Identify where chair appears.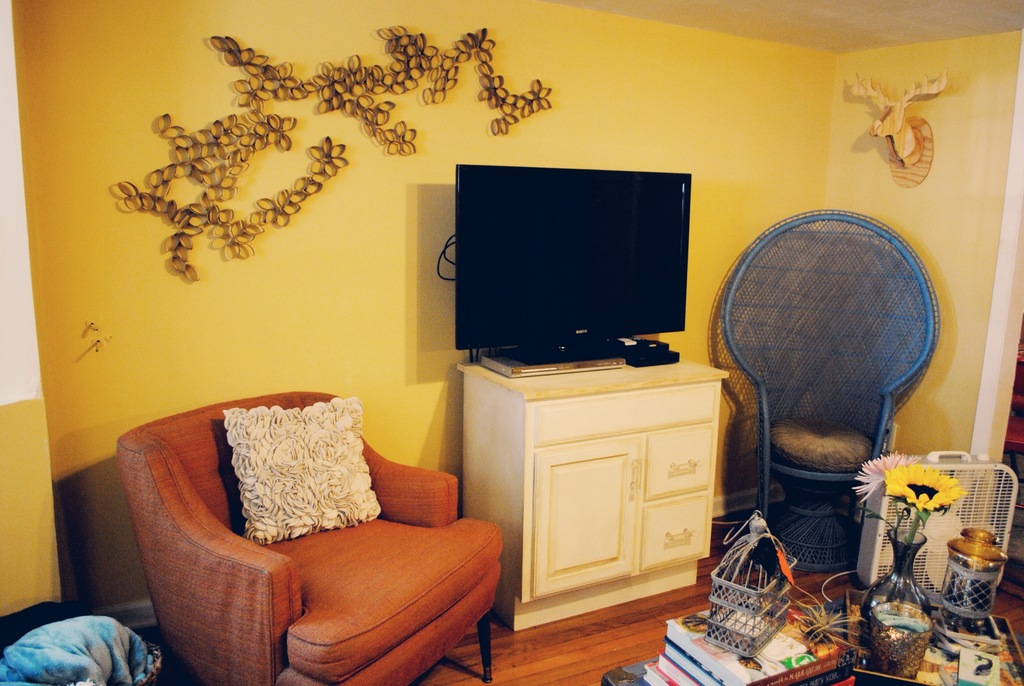
Appears at {"left": 710, "top": 200, "right": 931, "bottom": 565}.
